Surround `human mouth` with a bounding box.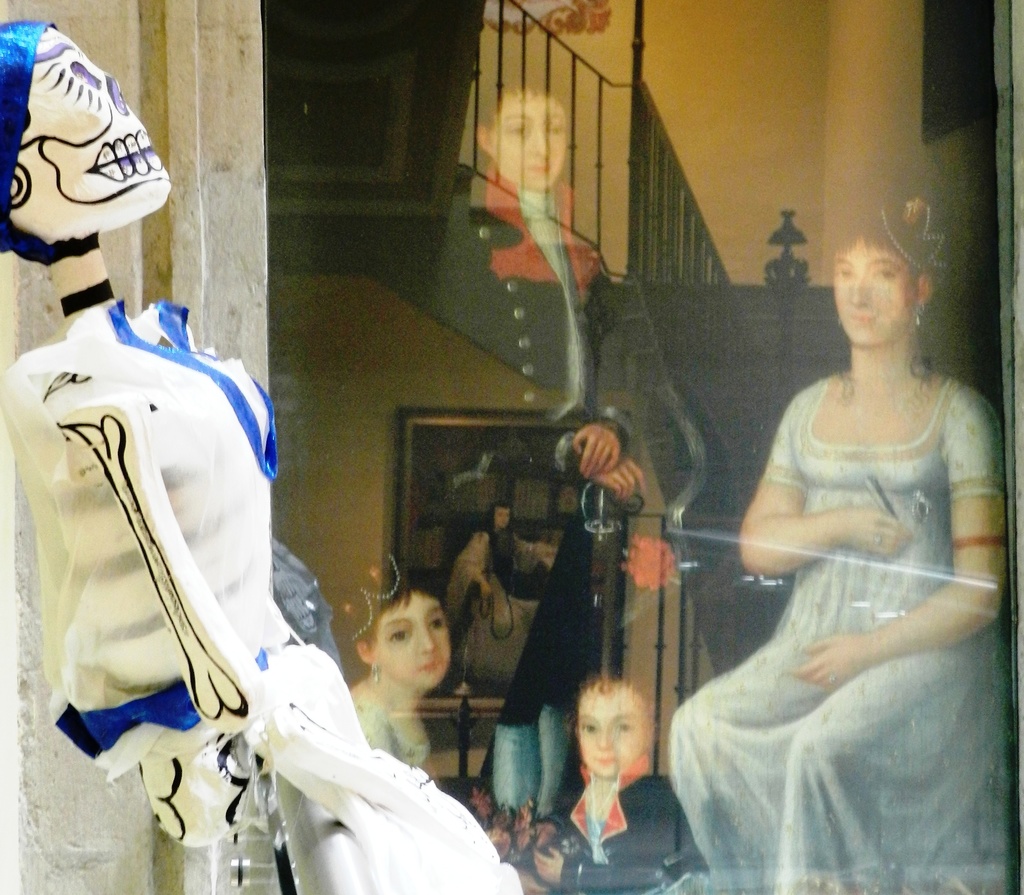
(x1=596, y1=757, x2=621, y2=760).
